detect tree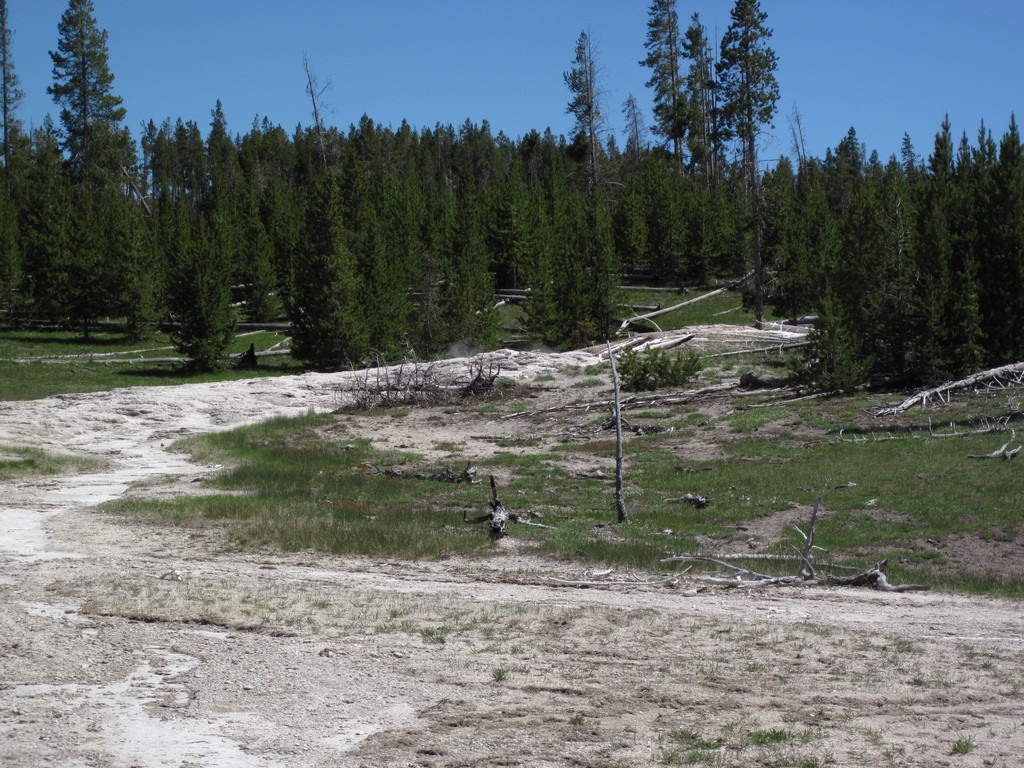
611 92 648 165
